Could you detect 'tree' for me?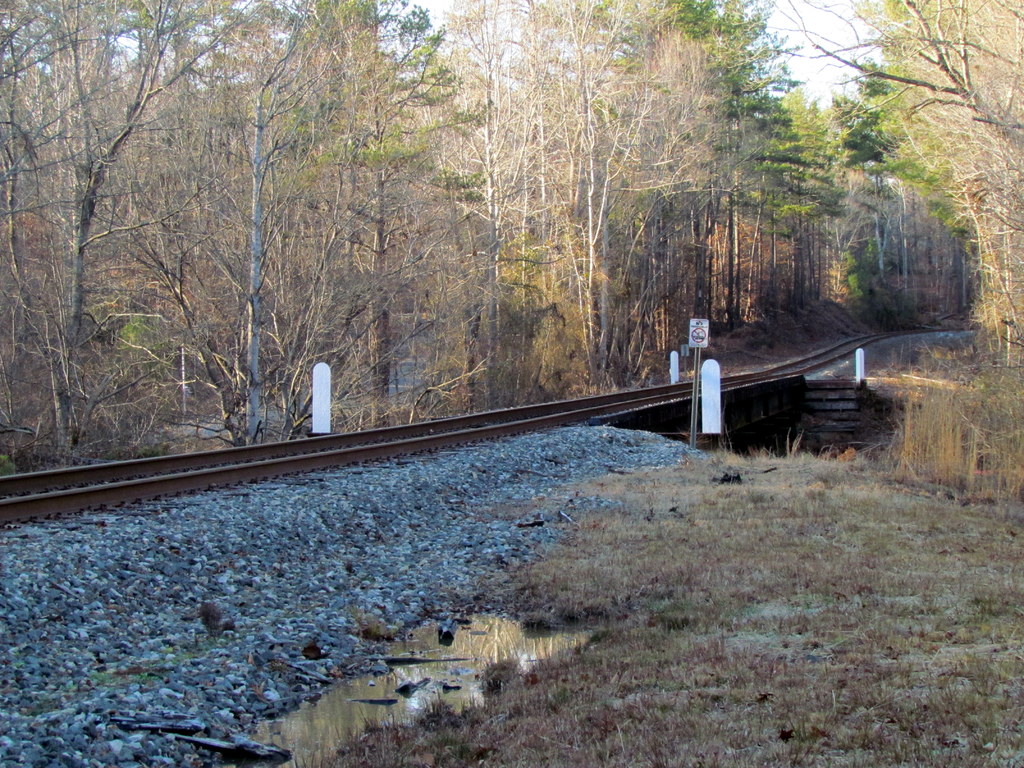
Detection result: 424:4:638:417.
